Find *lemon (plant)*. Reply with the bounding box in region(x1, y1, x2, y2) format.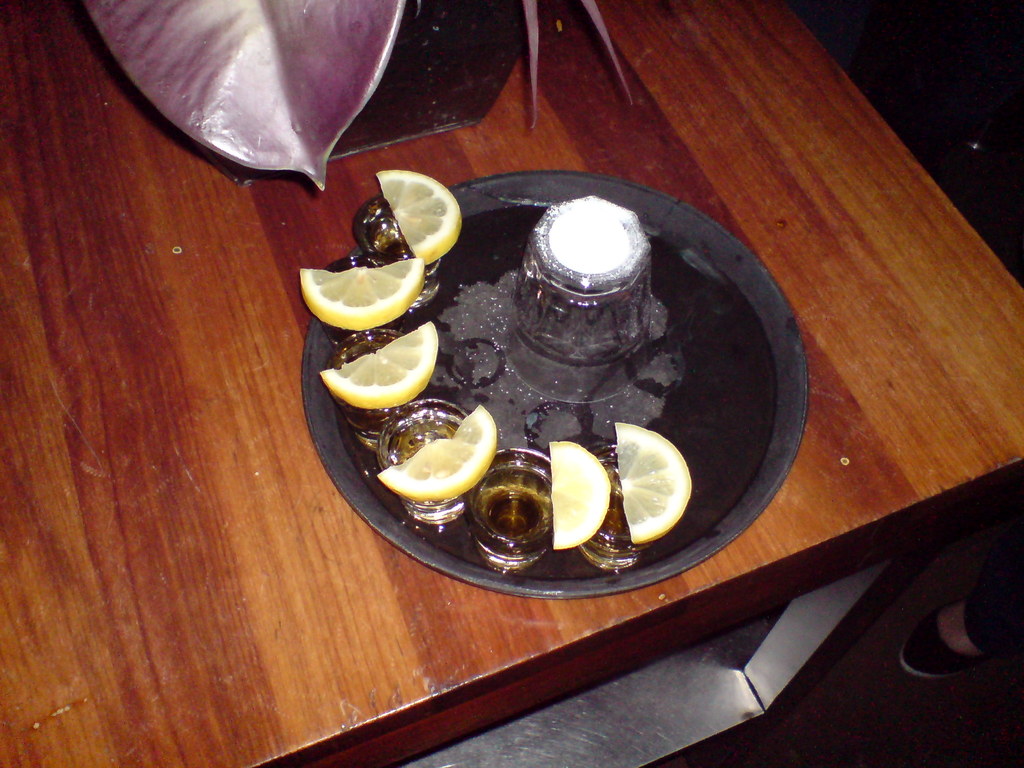
region(378, 409, 499, 500).
